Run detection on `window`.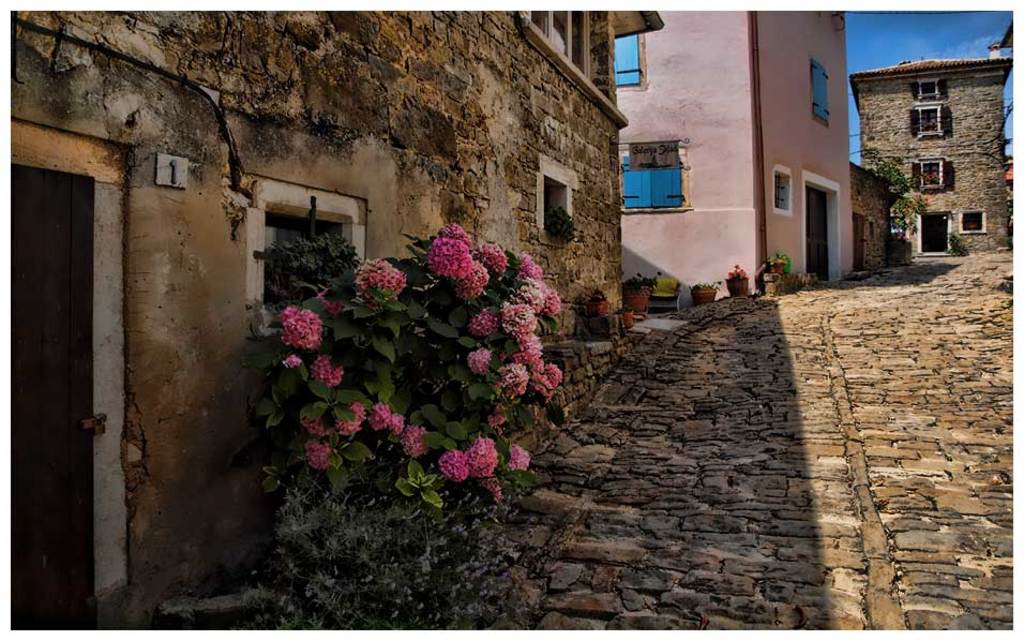
Result: x1=812 y1=61 x2=832 y2=125.
